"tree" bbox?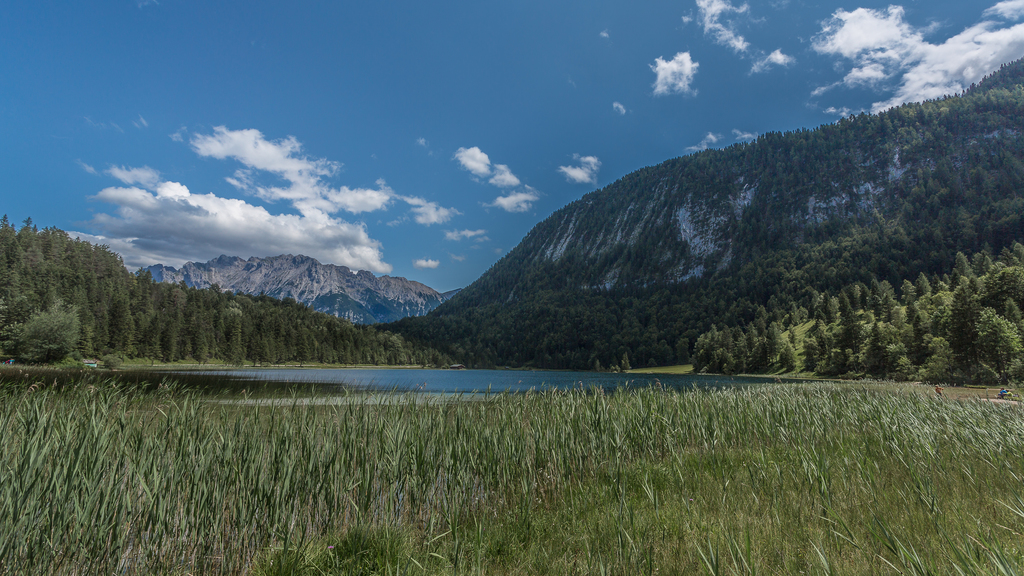
0:205:479:377
